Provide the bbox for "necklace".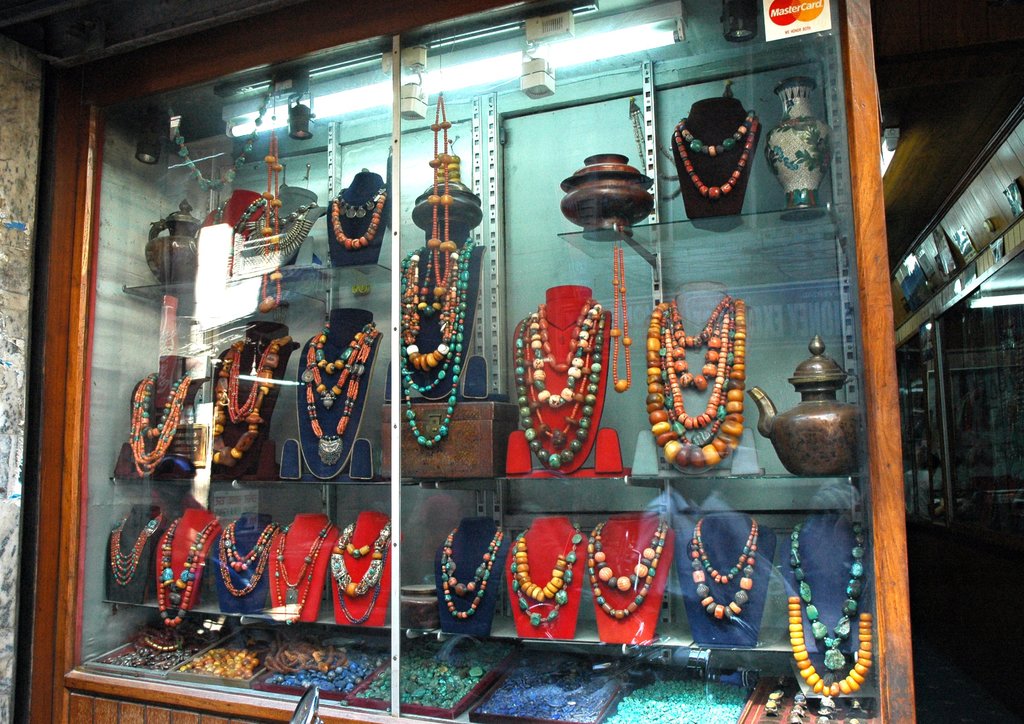
<region>329, 521, 390, 596</region>.
